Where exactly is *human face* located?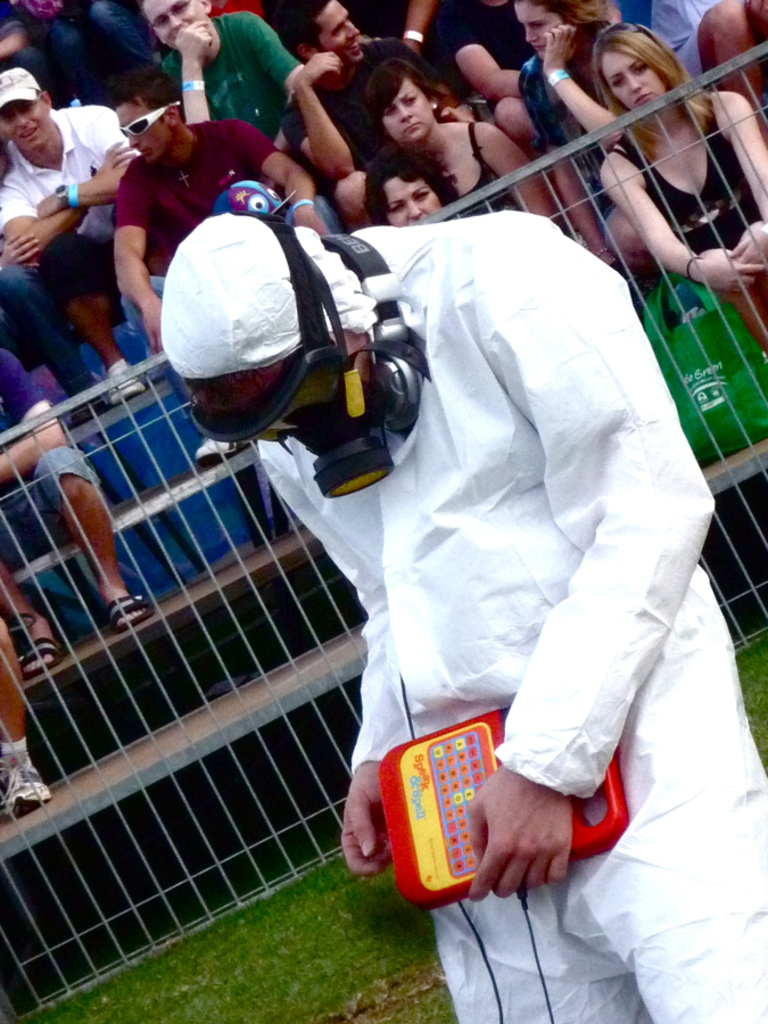
Its bounding box is 378/170/443/231.
